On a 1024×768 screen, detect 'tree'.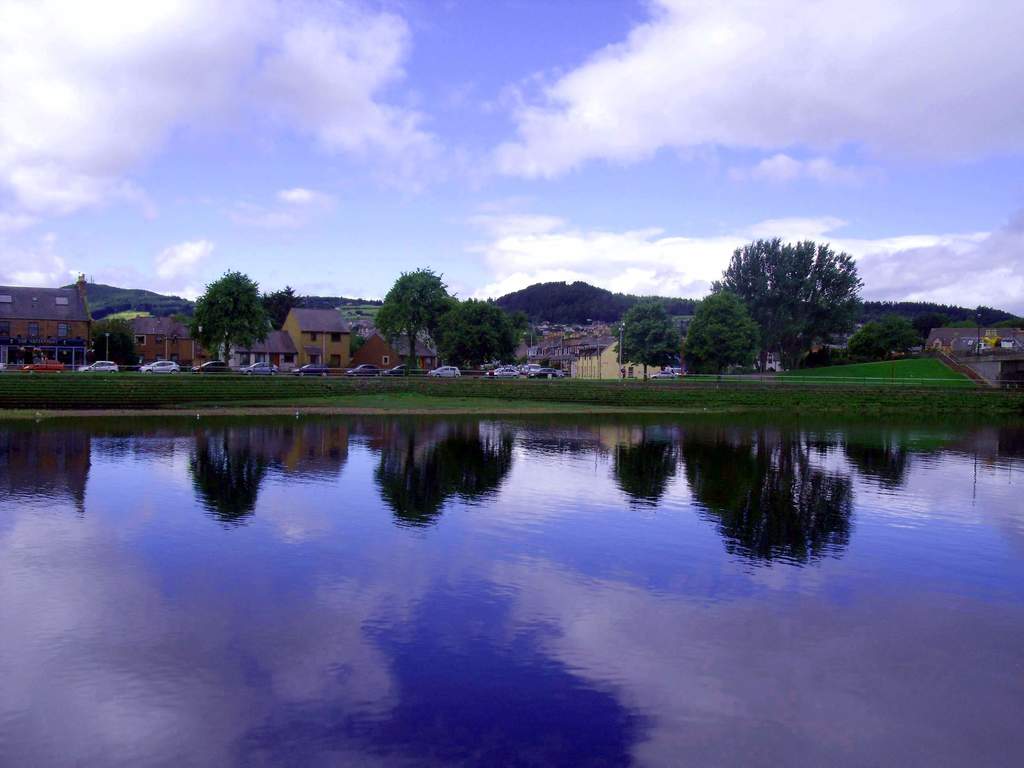
region(431, 295, 523, 373).
